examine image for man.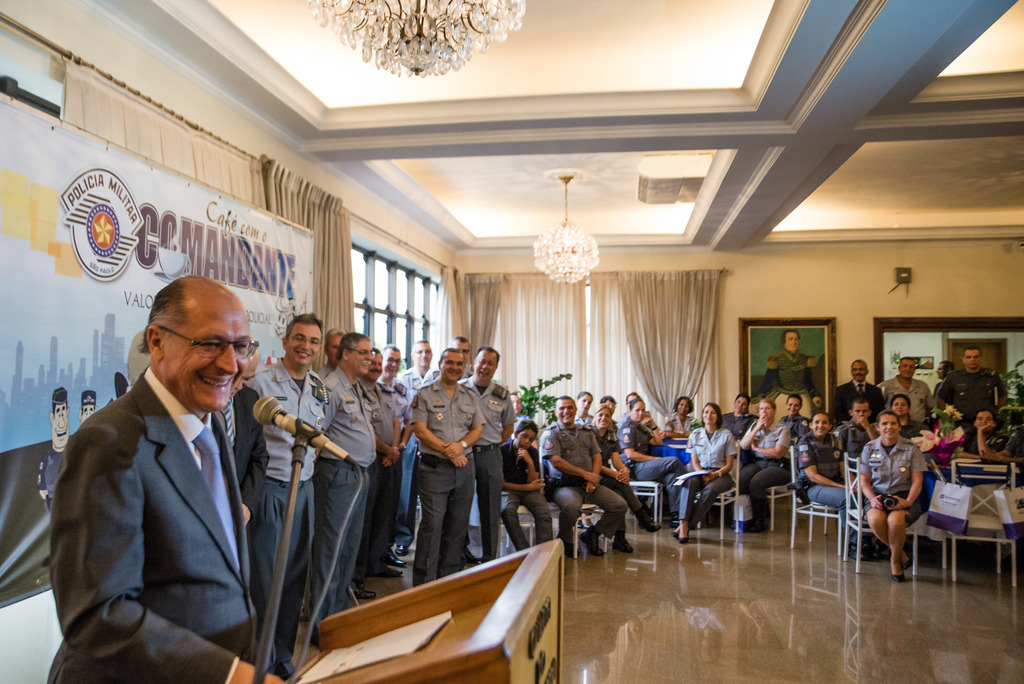
Examination result: crop(37, 266, 300, 668).
